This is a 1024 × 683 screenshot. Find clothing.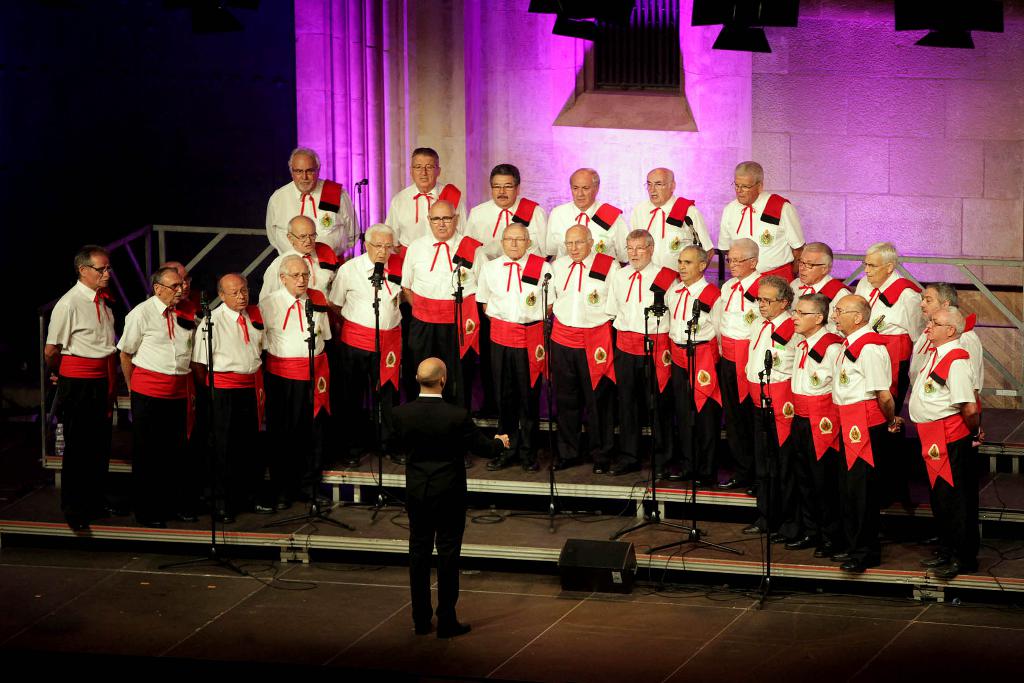
Bounding box: detection(544, 199, 630, 264).
